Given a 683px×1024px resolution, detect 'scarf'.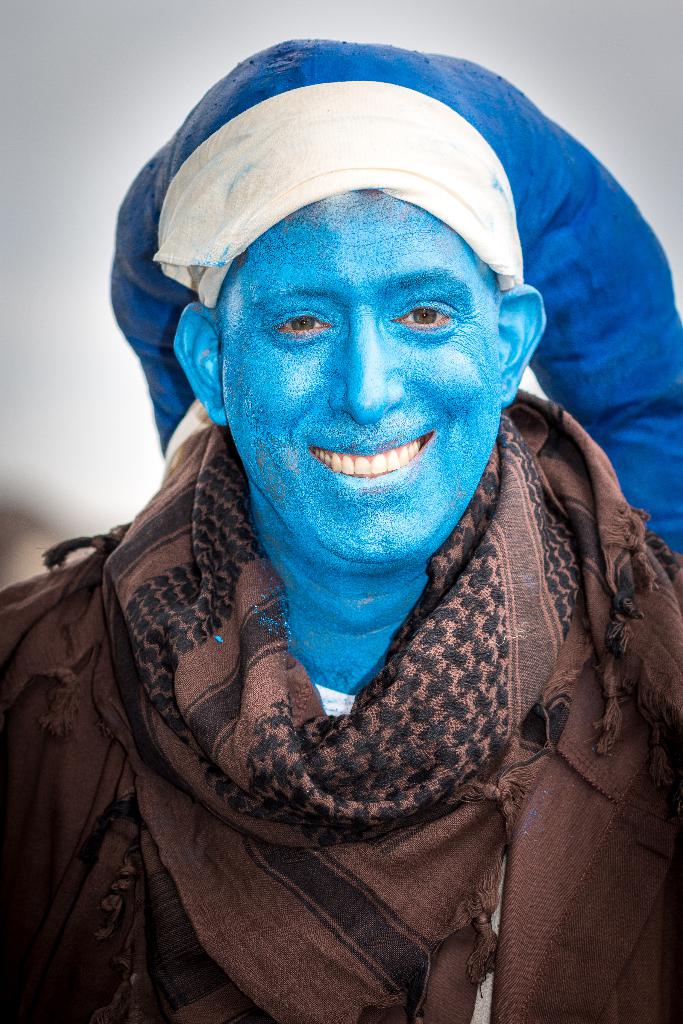
<box>40,421,682,1023</box>.
